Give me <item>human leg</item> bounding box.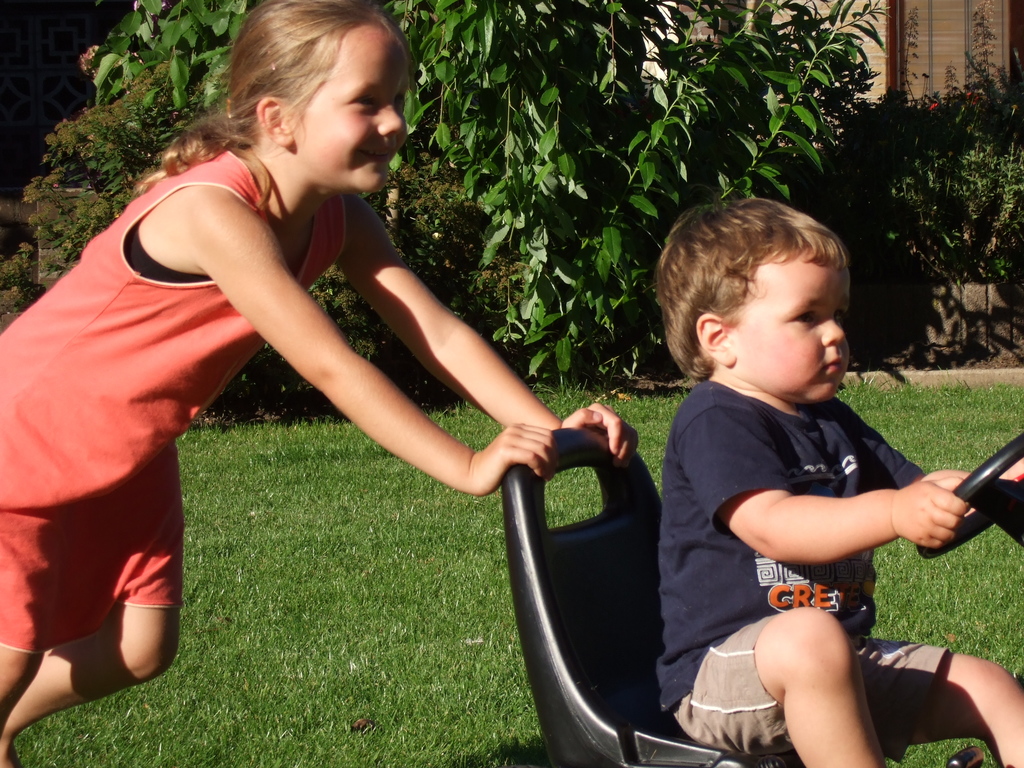
{"x1": 867, "y1": 638, "x2": 1023, "y2": 766}.
